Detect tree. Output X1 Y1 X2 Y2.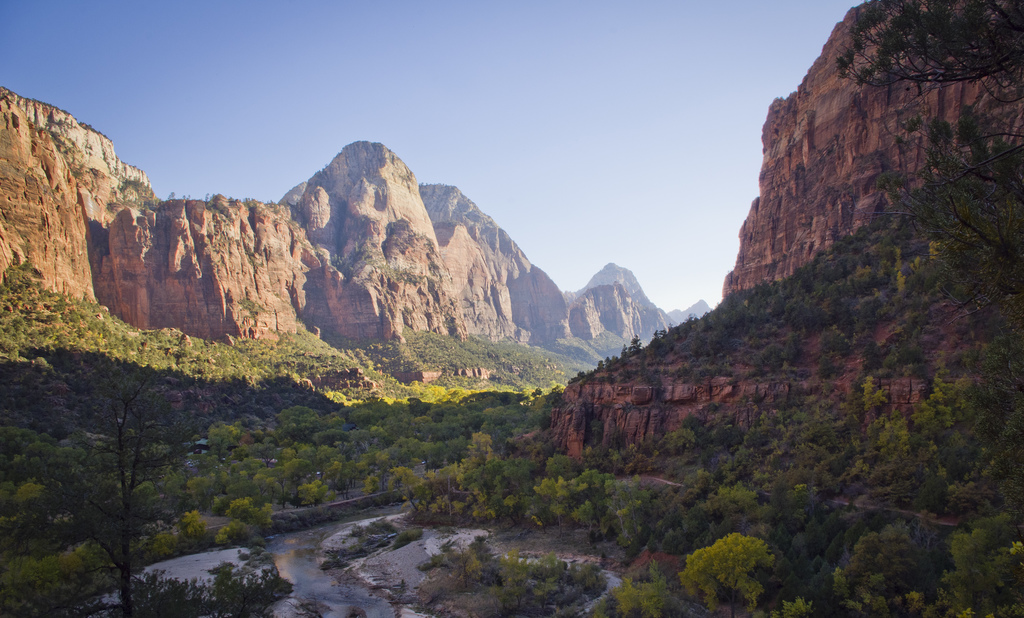
549 456 573 478.
